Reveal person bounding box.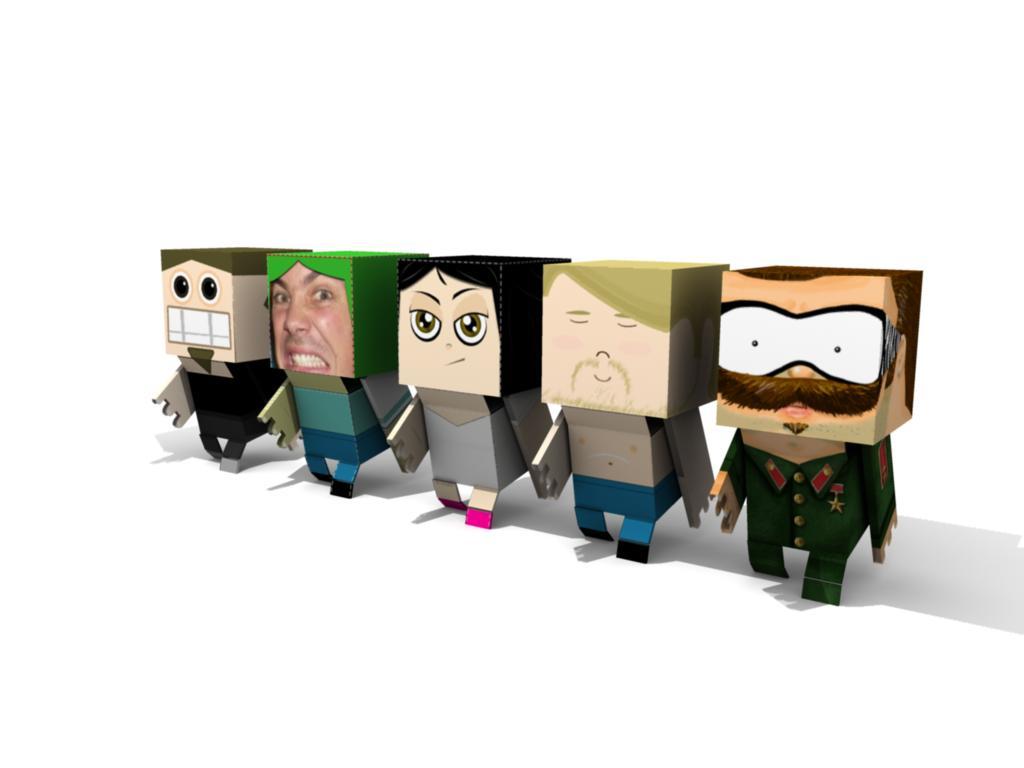
Revealed: bbox(382, 252, 571, 531).
